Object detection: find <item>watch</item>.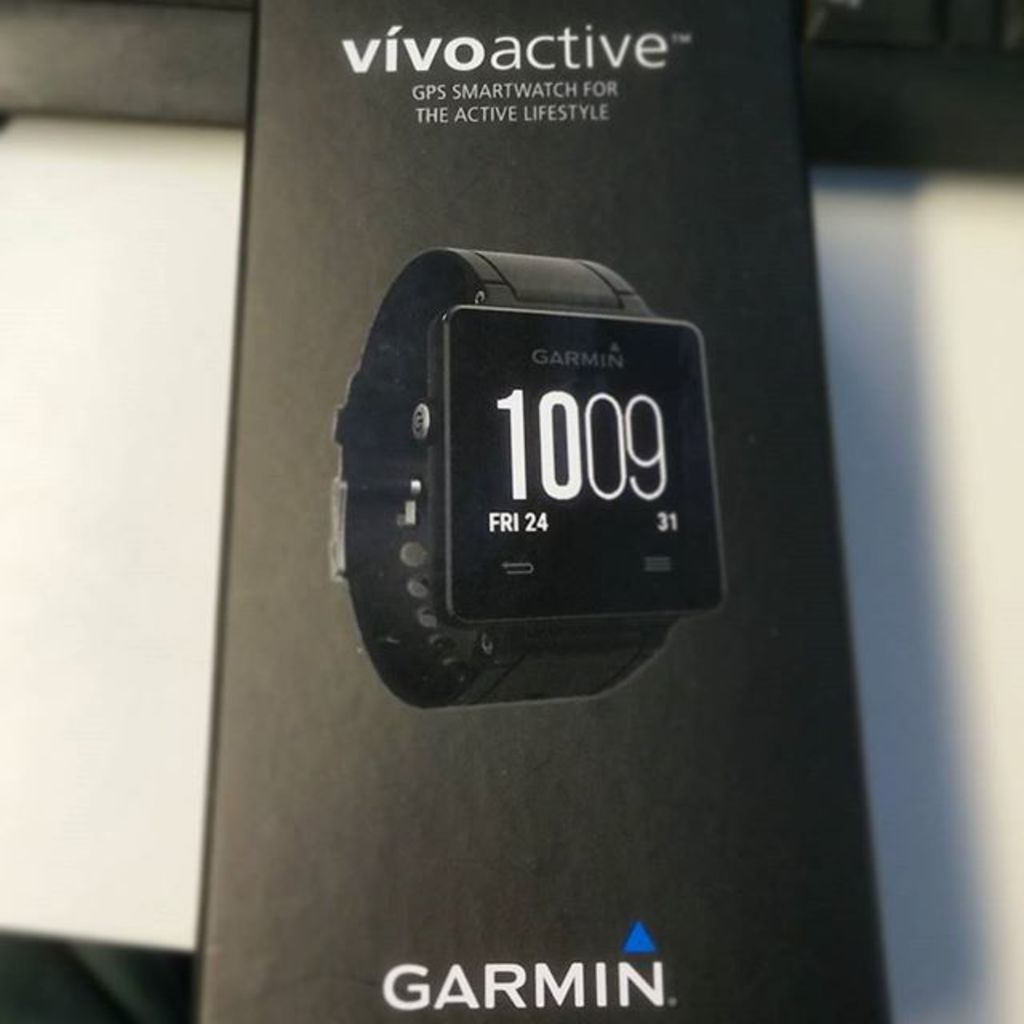
{"left": 328, "top": 246, "right": 728, "bottom": 710}.
